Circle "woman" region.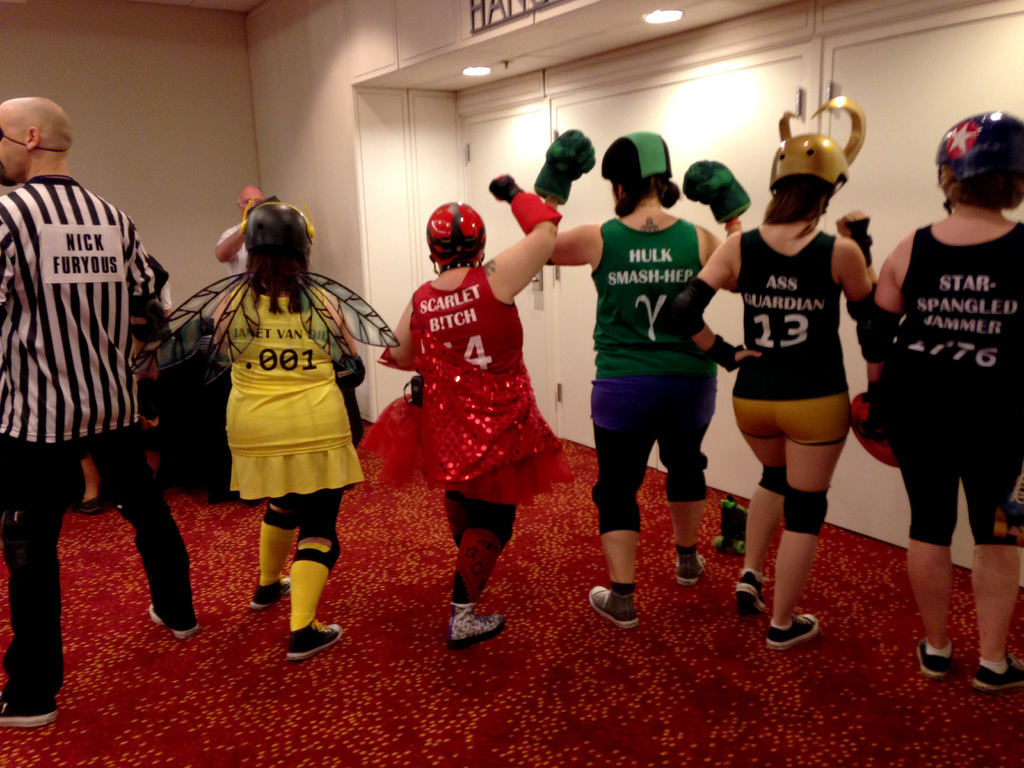
Region: <box>532,125,751,627</box>.
